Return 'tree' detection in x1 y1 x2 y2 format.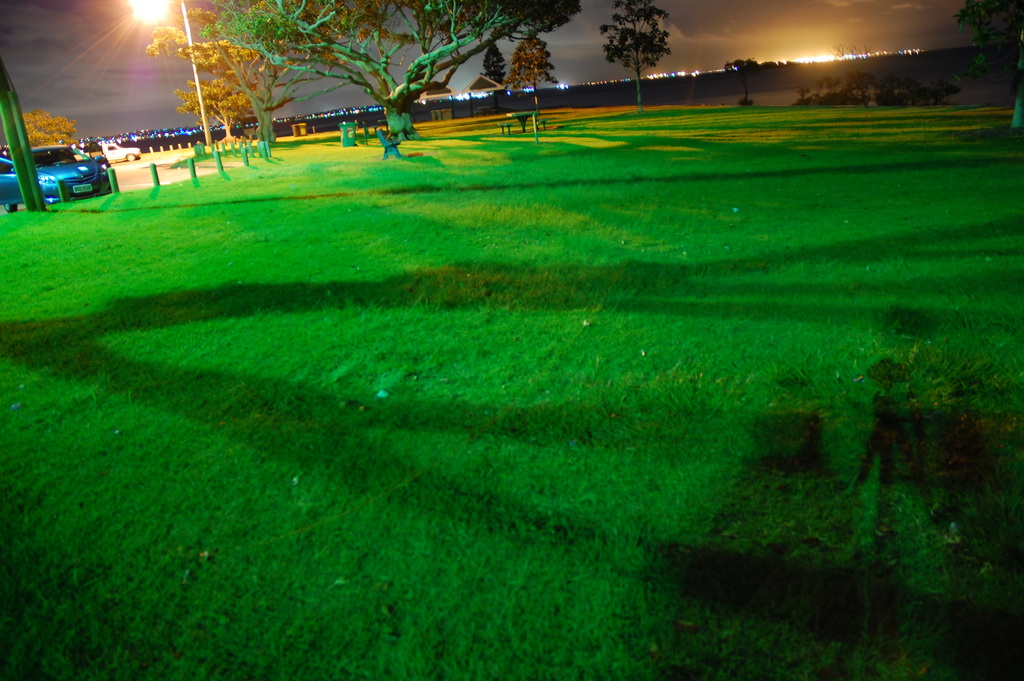
828 42 886 109.
